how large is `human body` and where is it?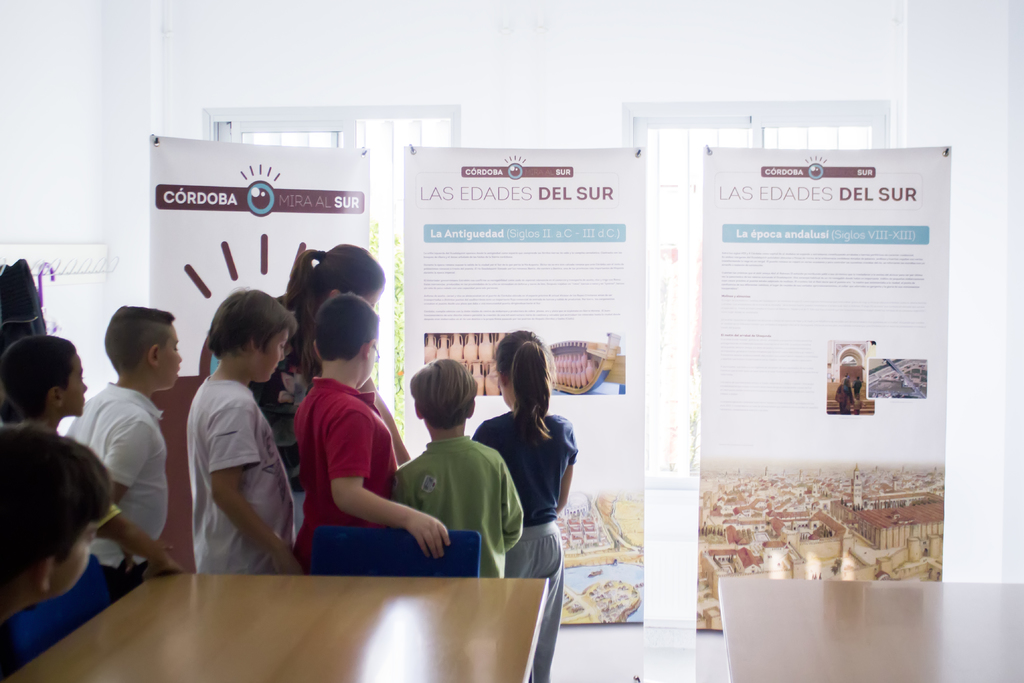
Bounding box: {"x1": 250, "y1": 307, "x2": 409, "y2": 545}.
